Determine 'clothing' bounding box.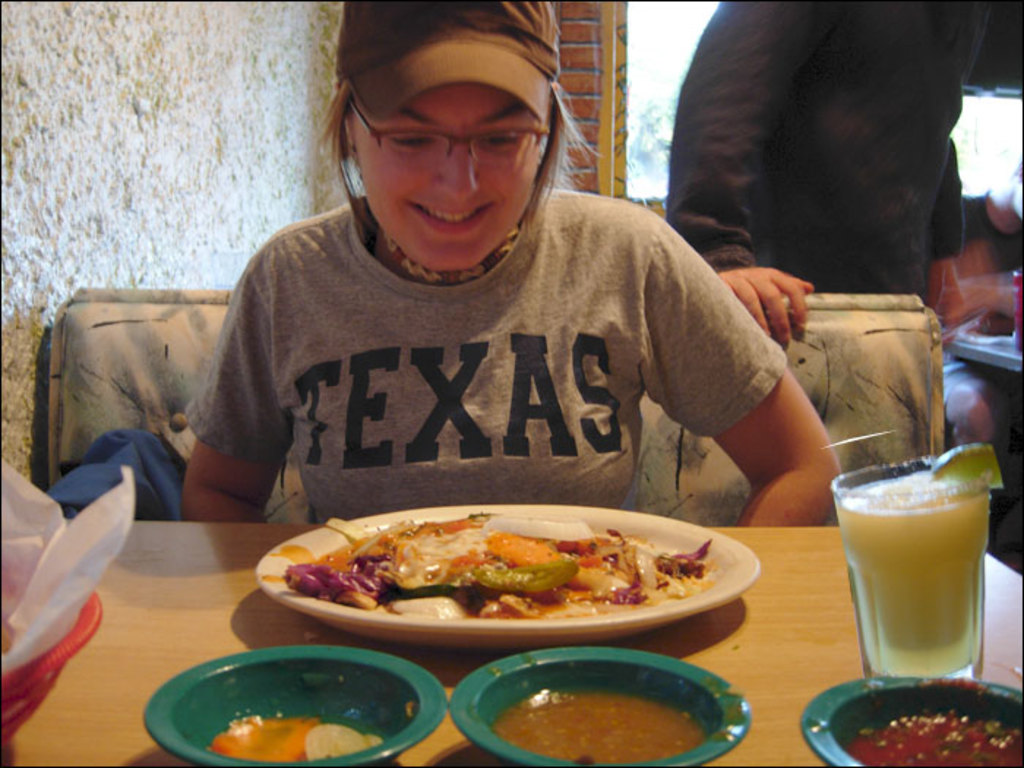
Determined: [x1=149, y1=178, x2=863, y2=516].
